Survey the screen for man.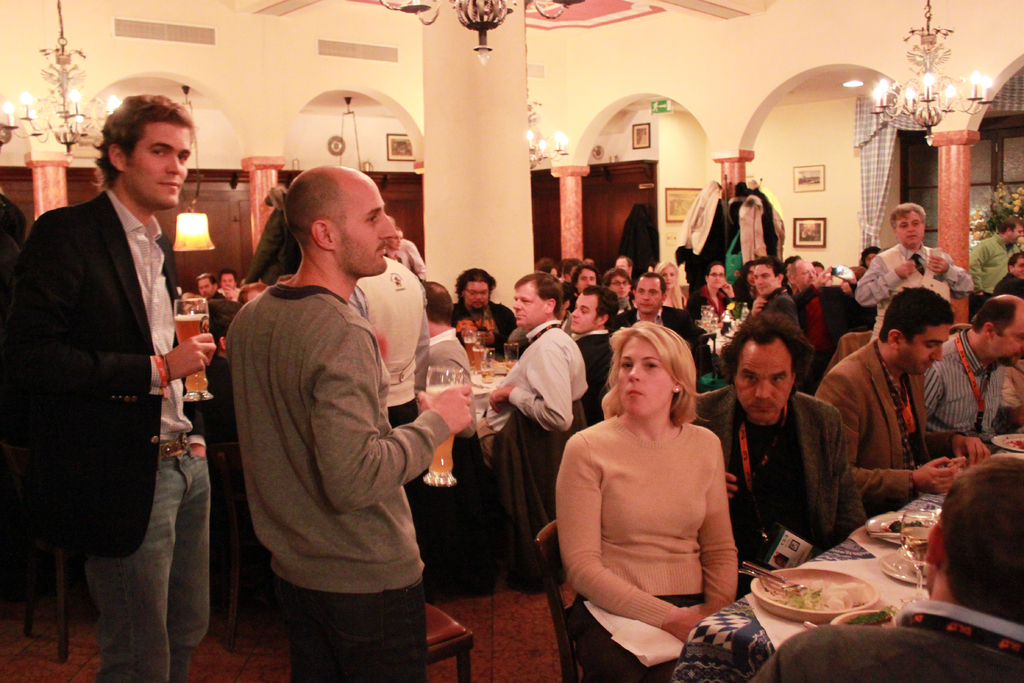
Survey found: <bbox>970, 215, 1023, 305</bbox>.
